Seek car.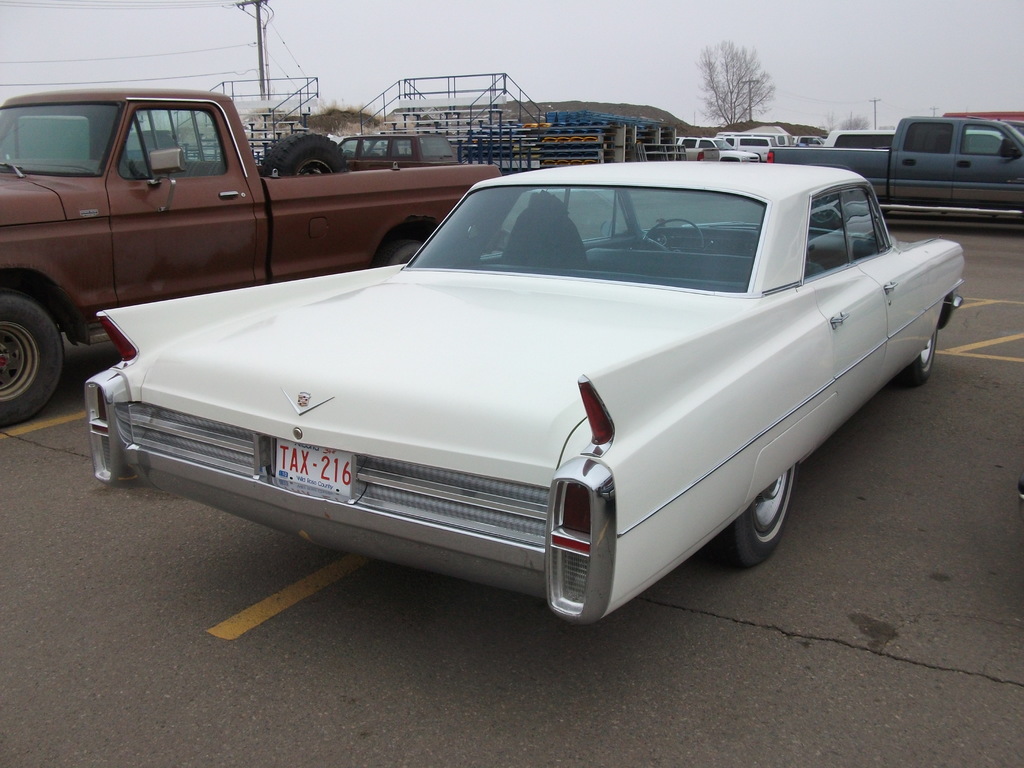
locate(94, 165, 966, 618).
